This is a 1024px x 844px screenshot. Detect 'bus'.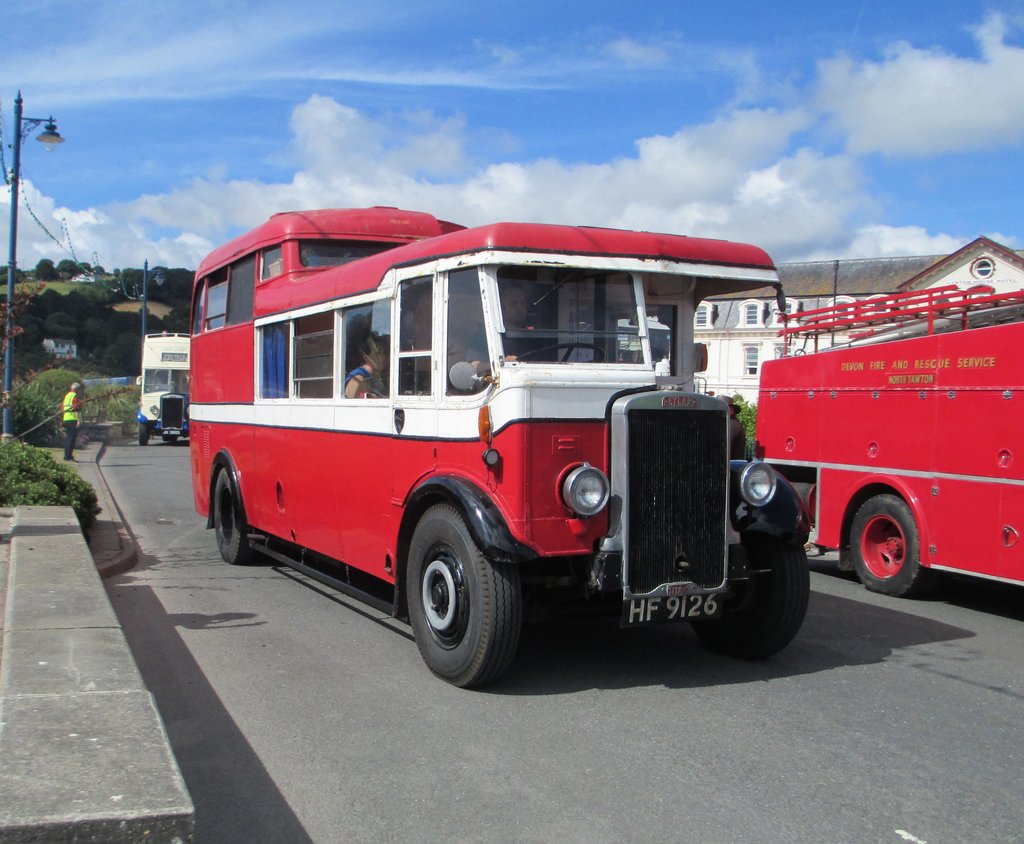
select_region(751, 273, 1023, 598).
